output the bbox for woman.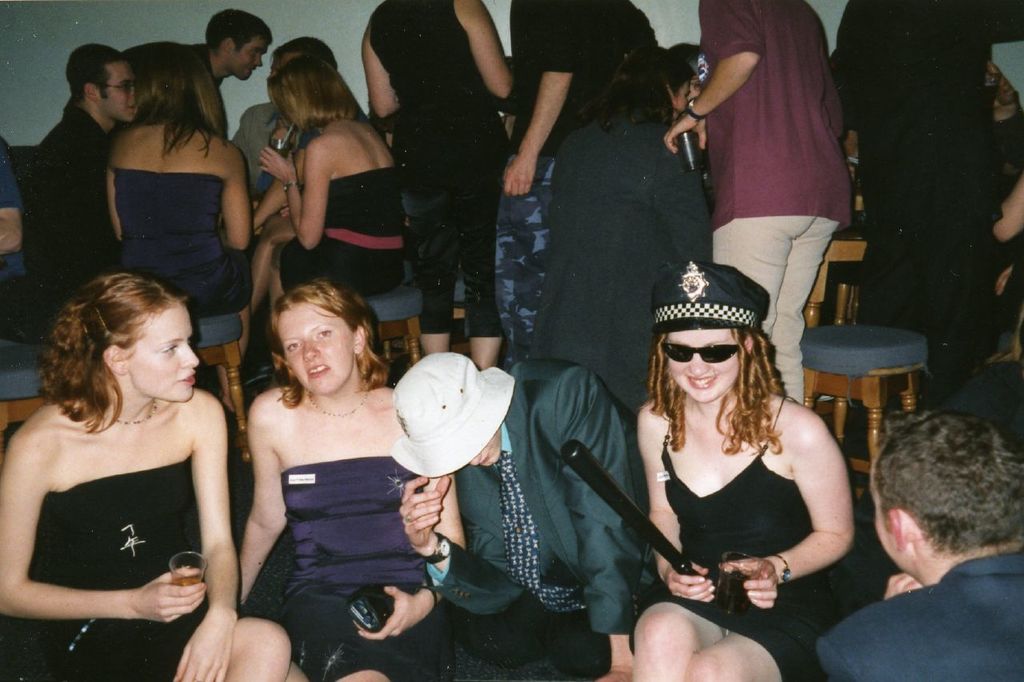
detection(530, 41, 722, 449).
